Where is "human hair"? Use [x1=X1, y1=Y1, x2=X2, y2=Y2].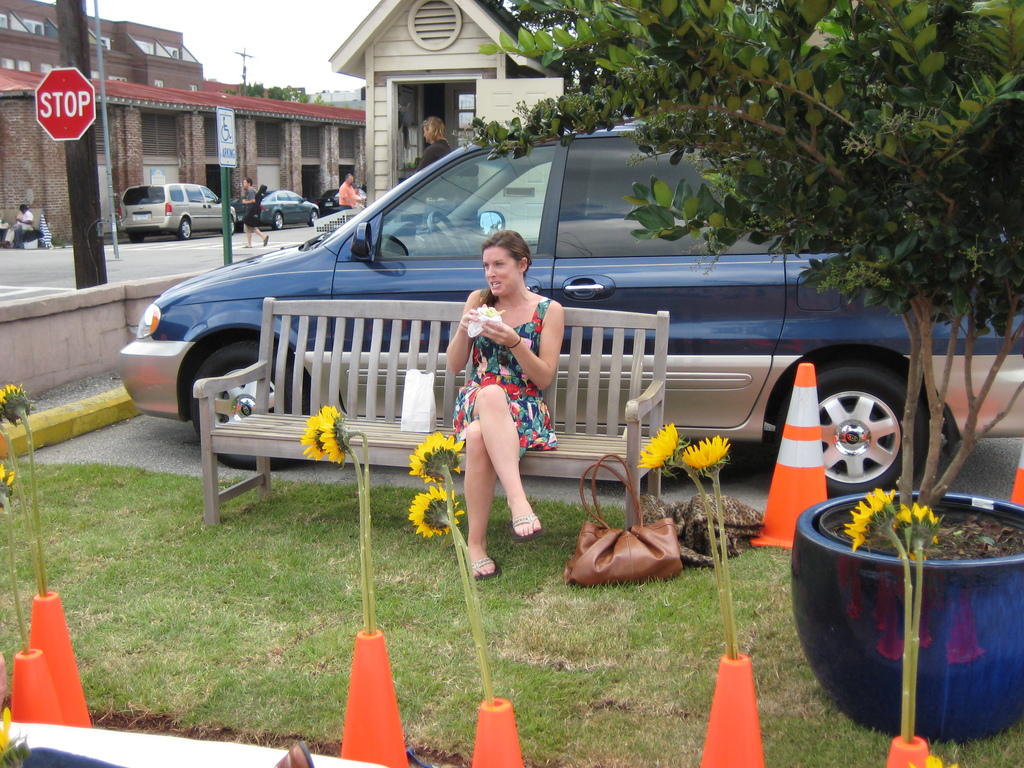
[x1=420, y1=116, x2=448, y2=143].
